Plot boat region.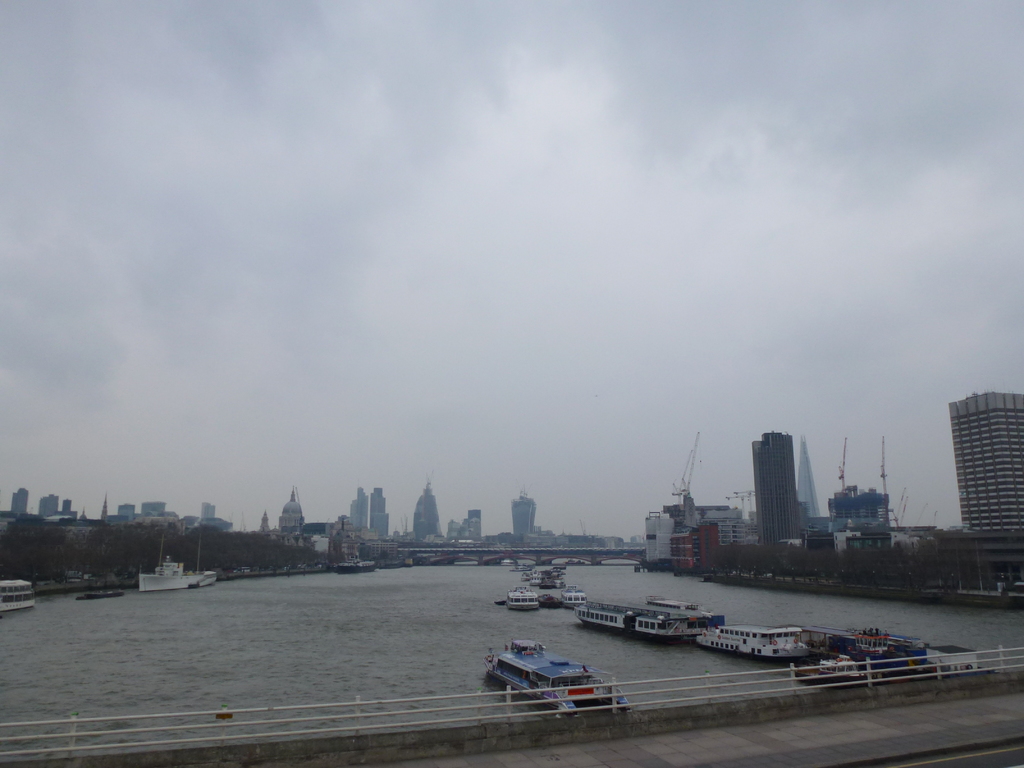
Plotted at bbox=[566, 587, 587, 611].
